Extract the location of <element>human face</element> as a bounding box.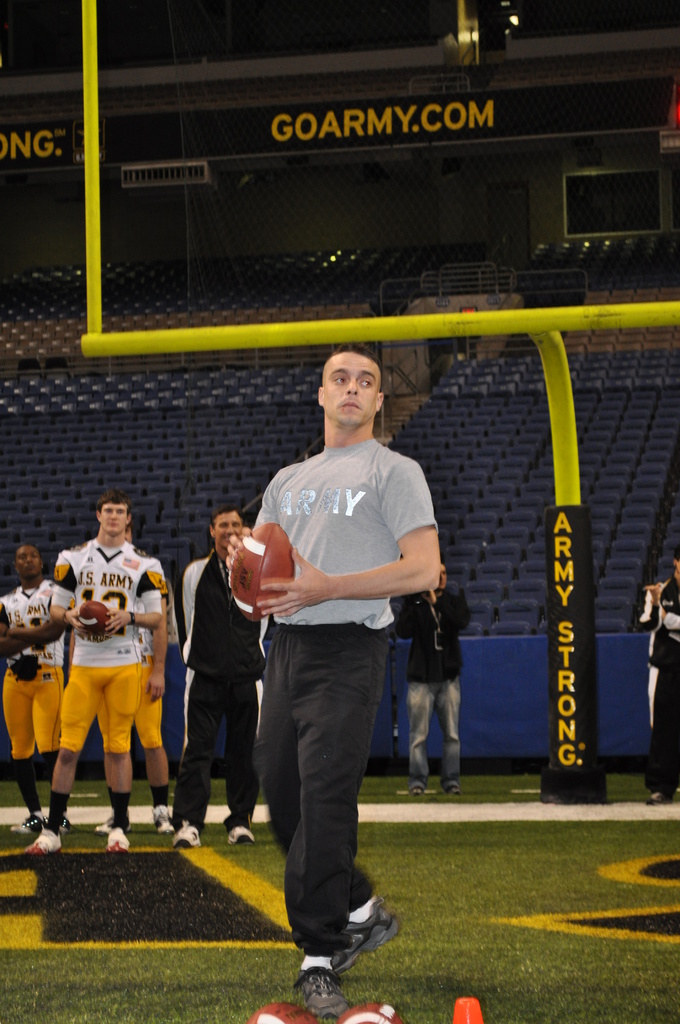
[320, 349, 377, 426].
